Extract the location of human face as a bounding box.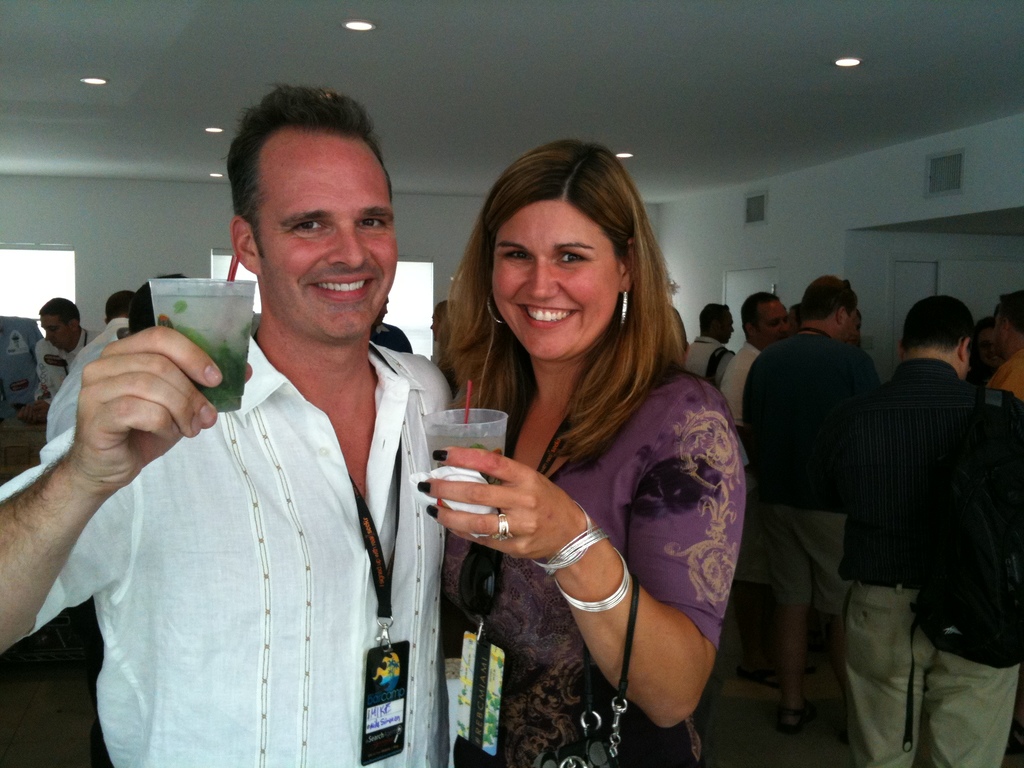
x1=755 y1=300 x2=788 y2=346.
